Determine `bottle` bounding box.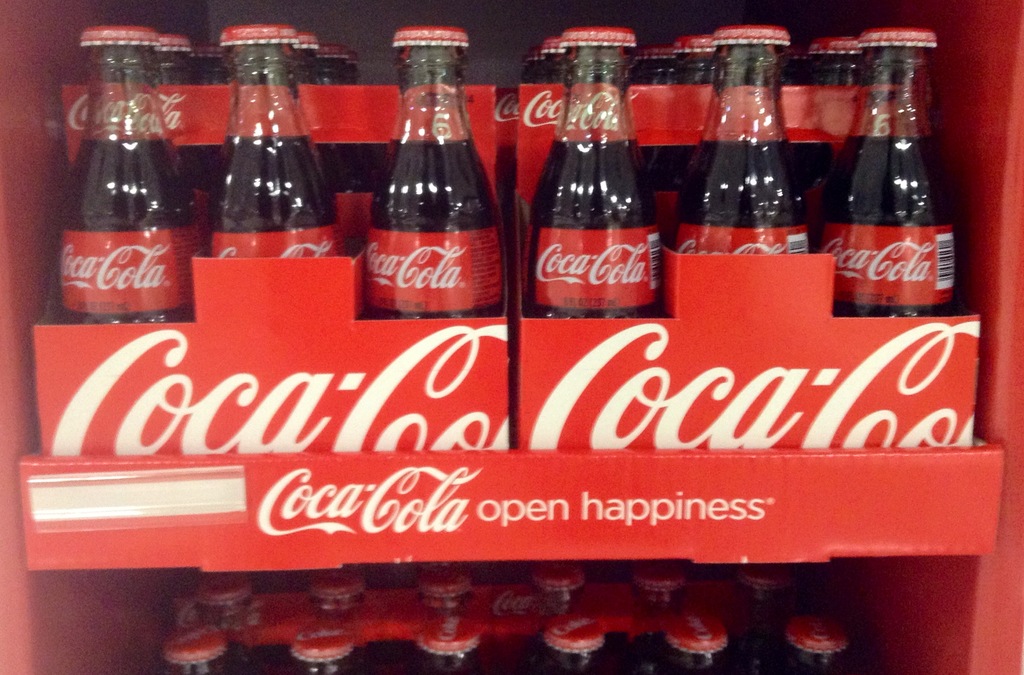
Determined: (left=282, top=628, right=373, bottom=674).
